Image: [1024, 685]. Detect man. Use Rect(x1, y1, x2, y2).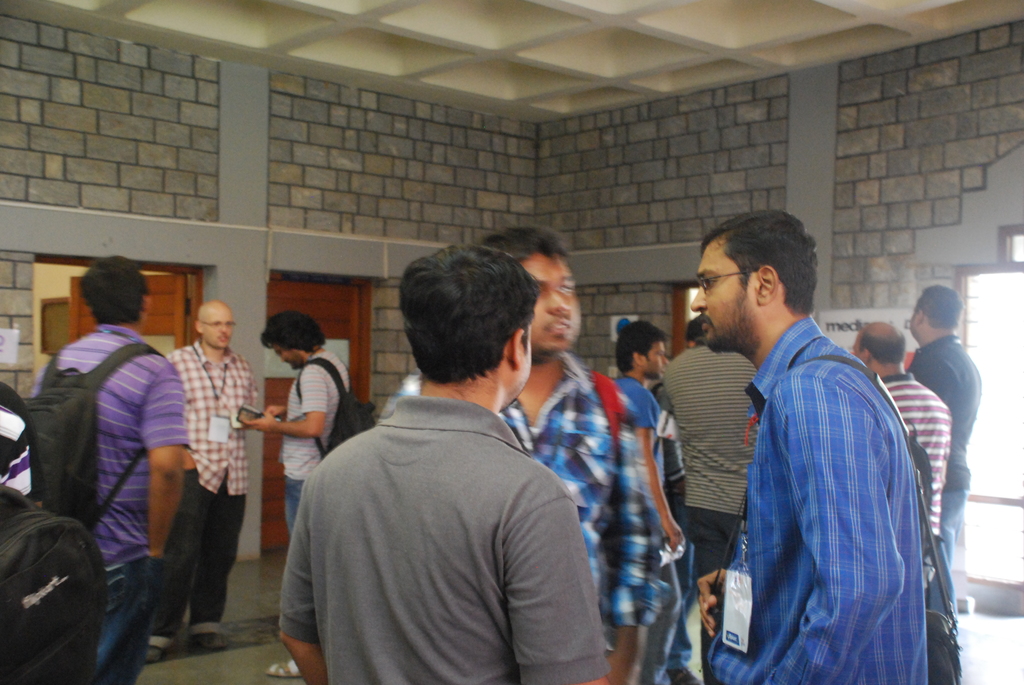
Rect(252, 308, 355, 533).
